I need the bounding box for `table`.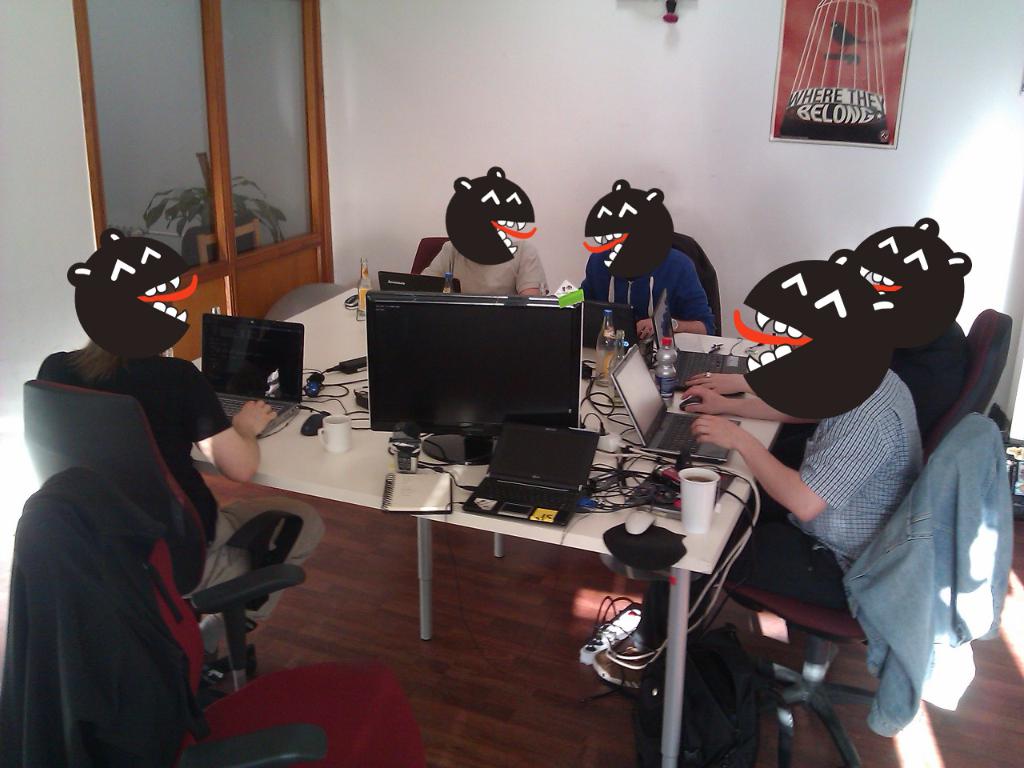
Here it is: rect(191, 288, 780, 767).
